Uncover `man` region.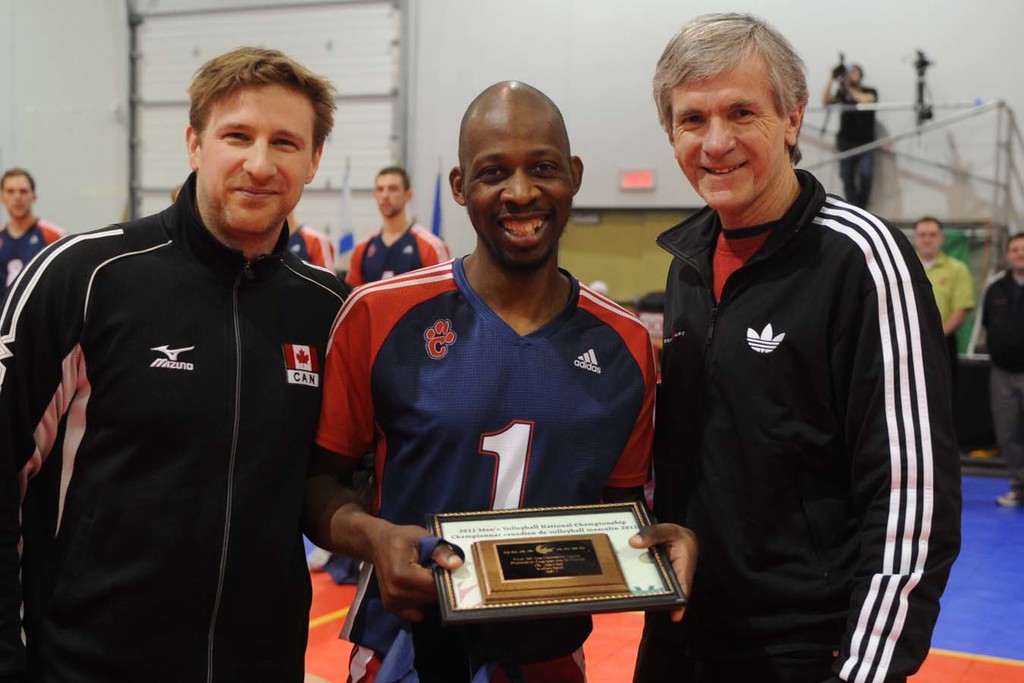
Uncovered: [left=912, top=215, right=973, bottom=455].
